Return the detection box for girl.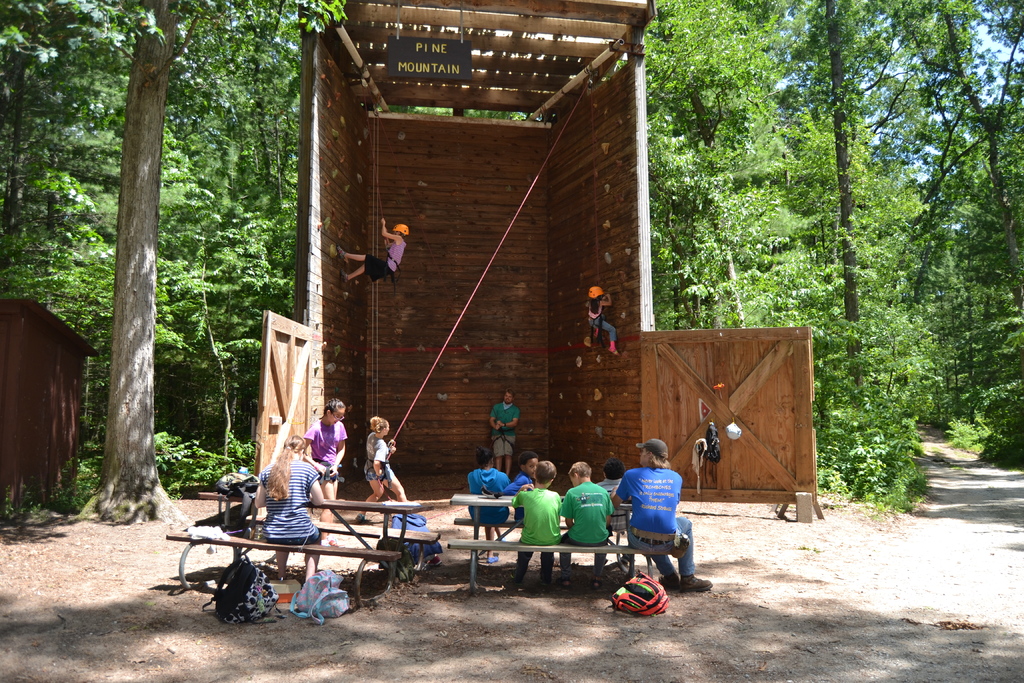
bbox=[351, 418, 410, 523].
